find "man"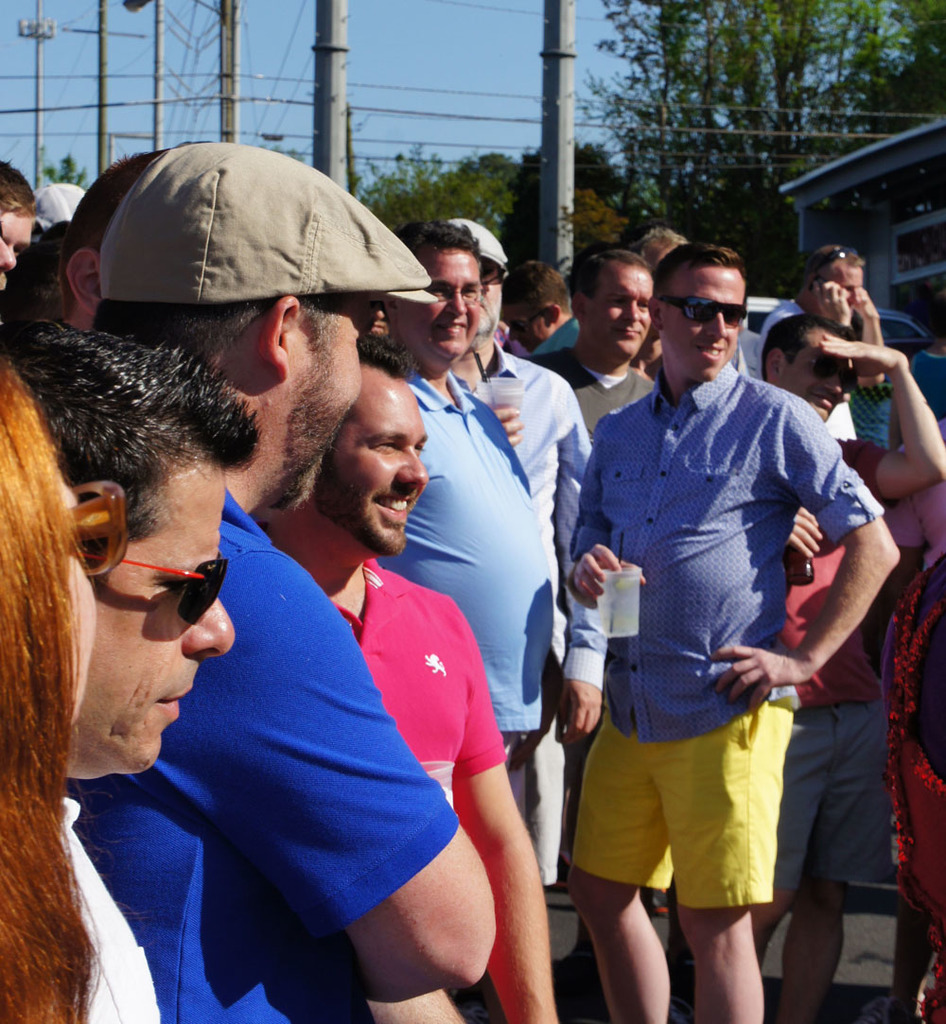
249/331/561/1023
